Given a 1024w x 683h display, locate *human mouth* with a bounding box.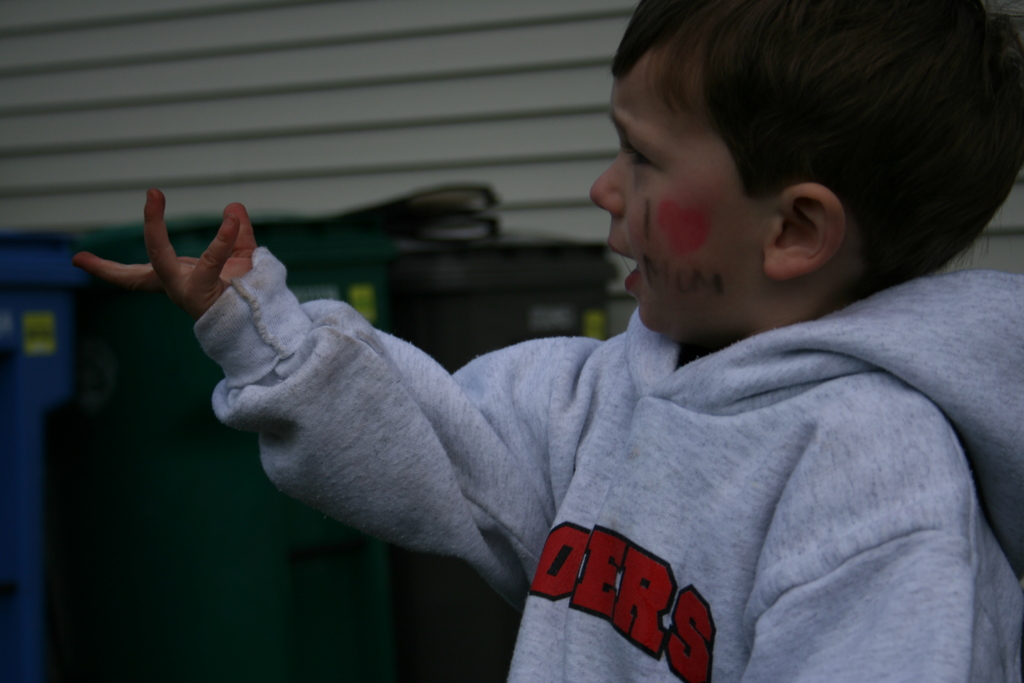
Located: bbox=(605, 242, 640, 287).
